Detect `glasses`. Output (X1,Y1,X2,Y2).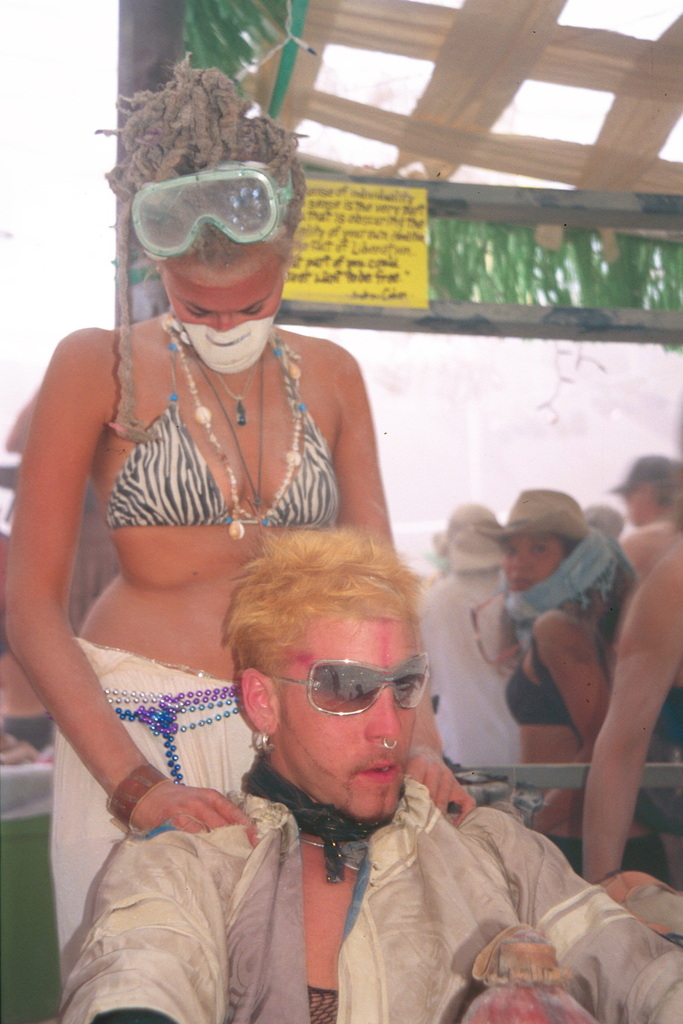
(123,162,294,255).
